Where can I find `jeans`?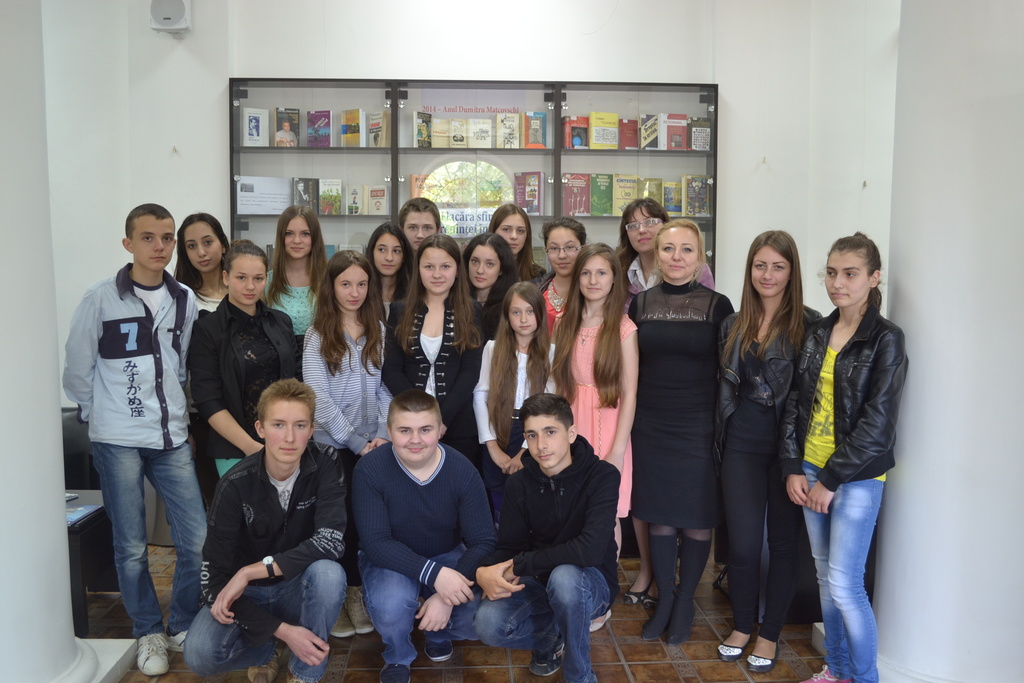
You can find it at <box>473,566,609,682</box>.
